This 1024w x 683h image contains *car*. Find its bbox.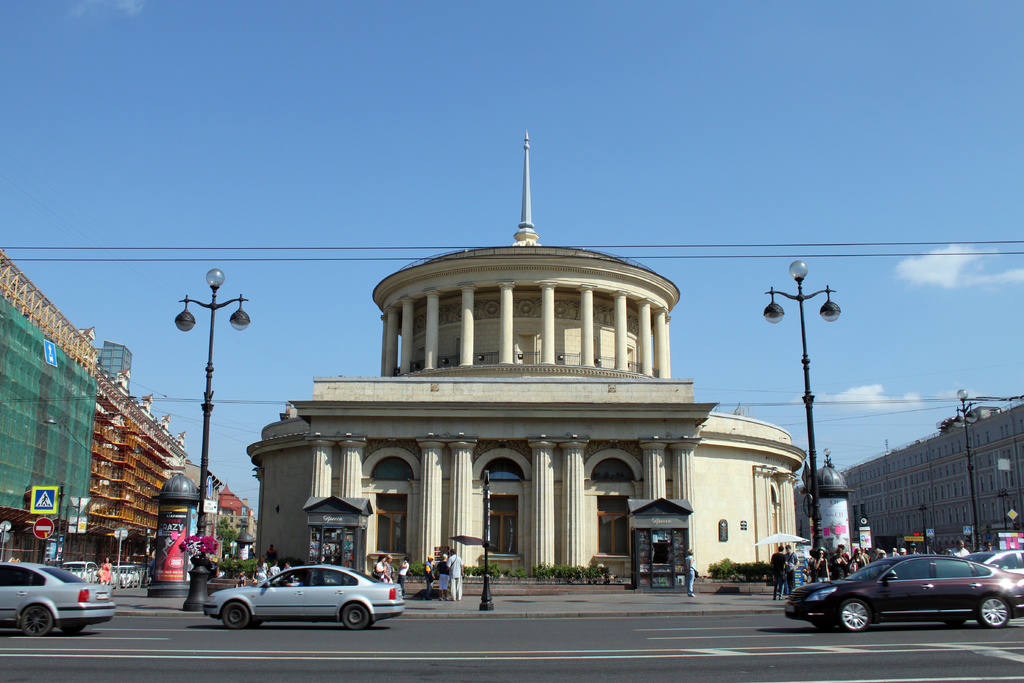
select_region(1, 561, 116, 639).
